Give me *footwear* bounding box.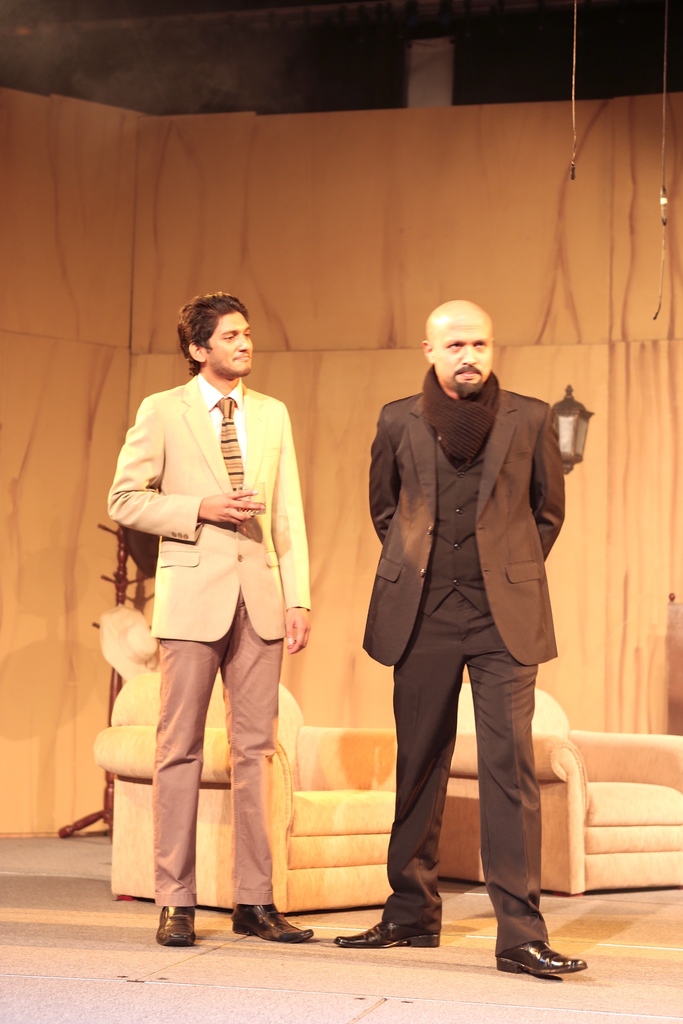
{"x1": 229, "y1": 899, "x2": 315, "y2": 943}.
